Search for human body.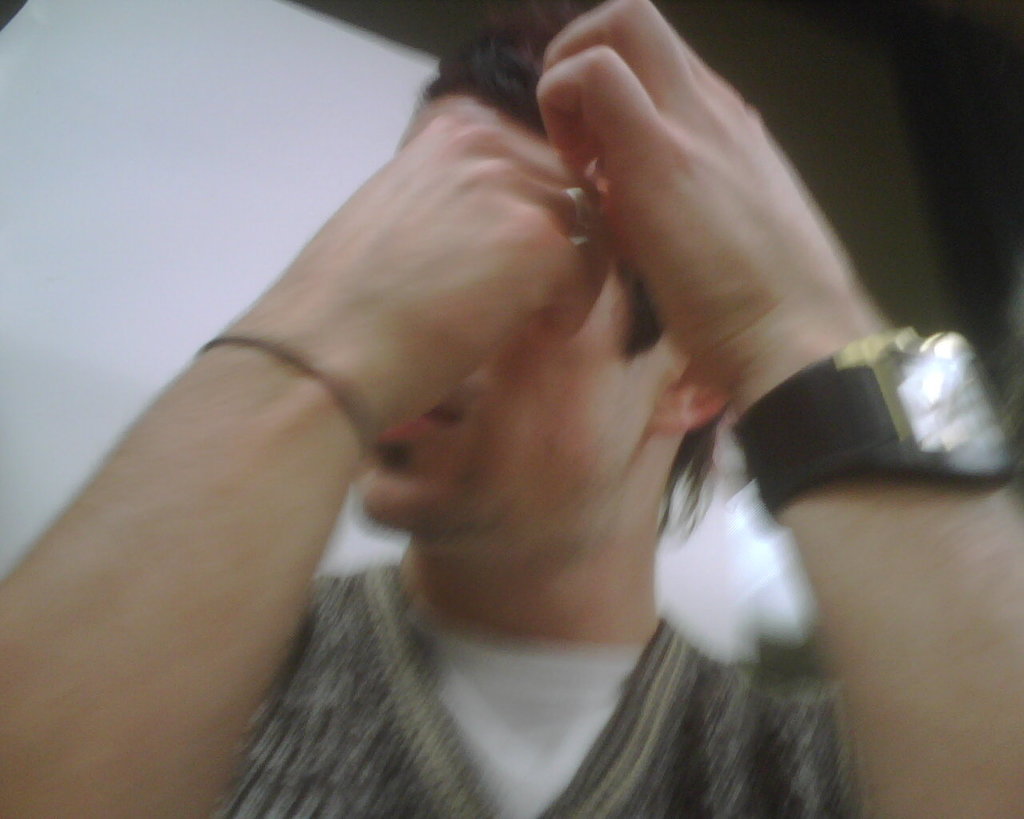
Found at (1,1,1015,817).
